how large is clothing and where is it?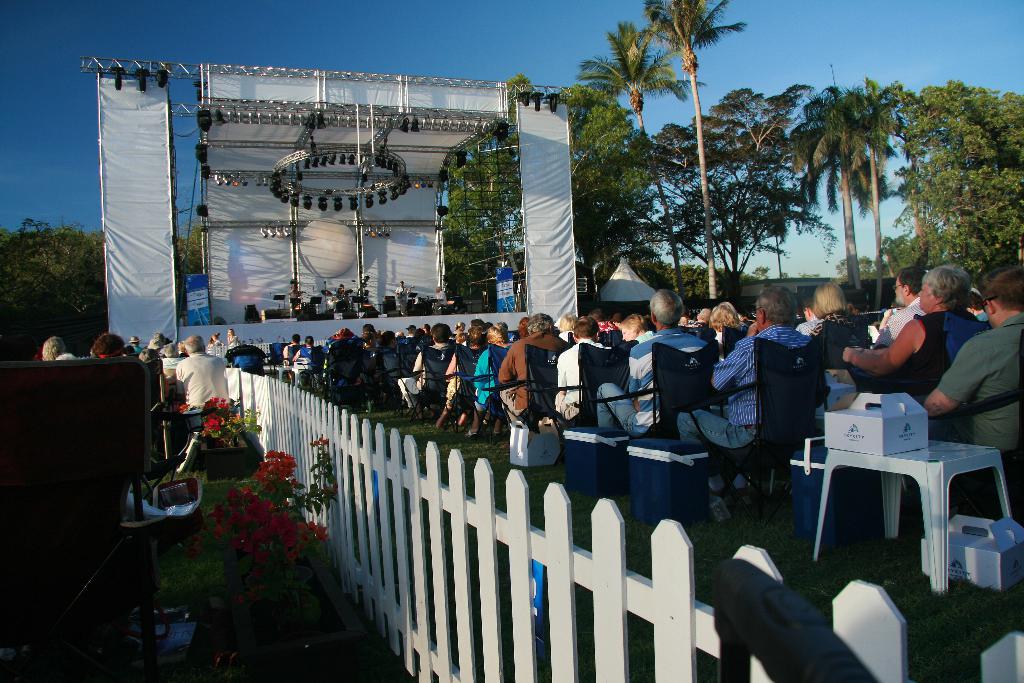
Bounding box: bbox=(467, 338, 509, 418).
